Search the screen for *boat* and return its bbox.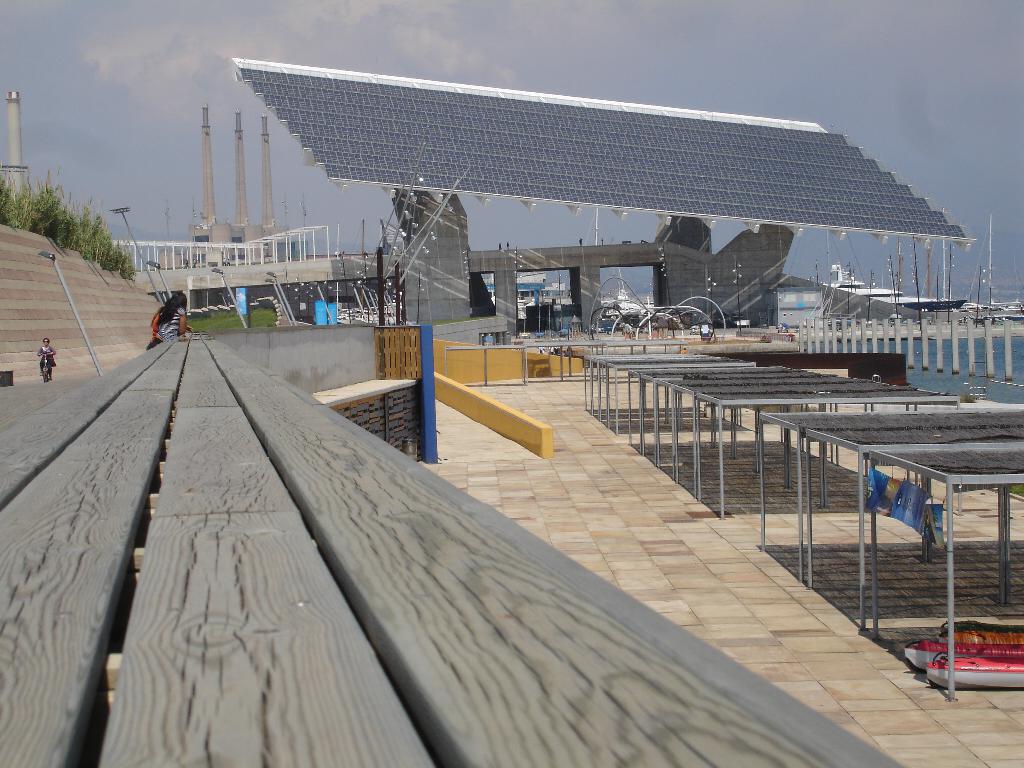
Found: box=[815, 264, 970, 313].
